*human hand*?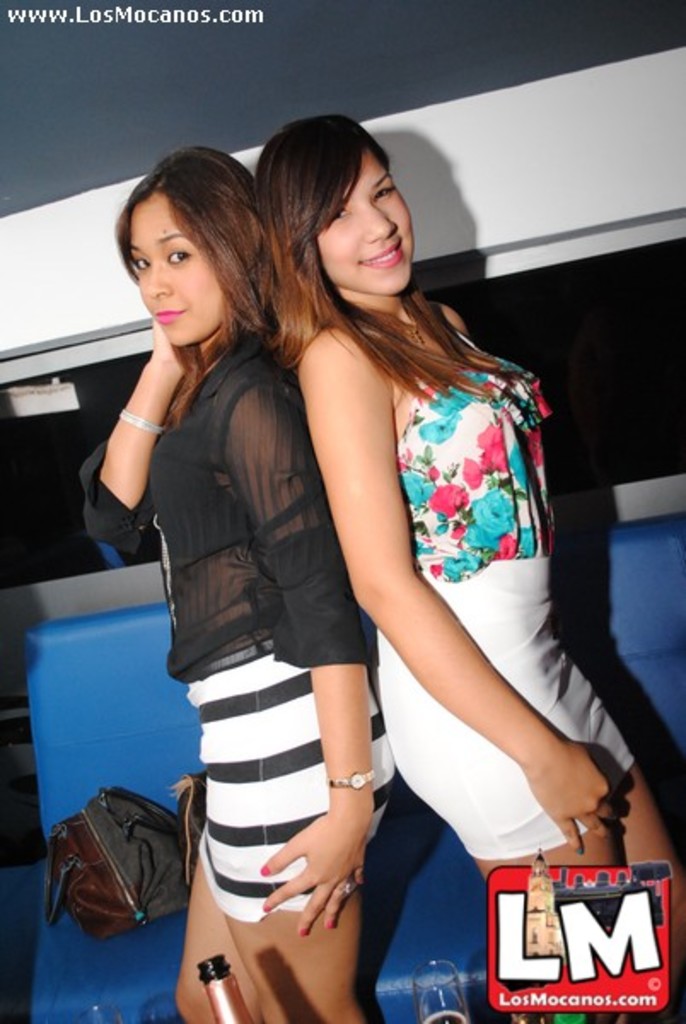
region(247, 785, 381, 937)
